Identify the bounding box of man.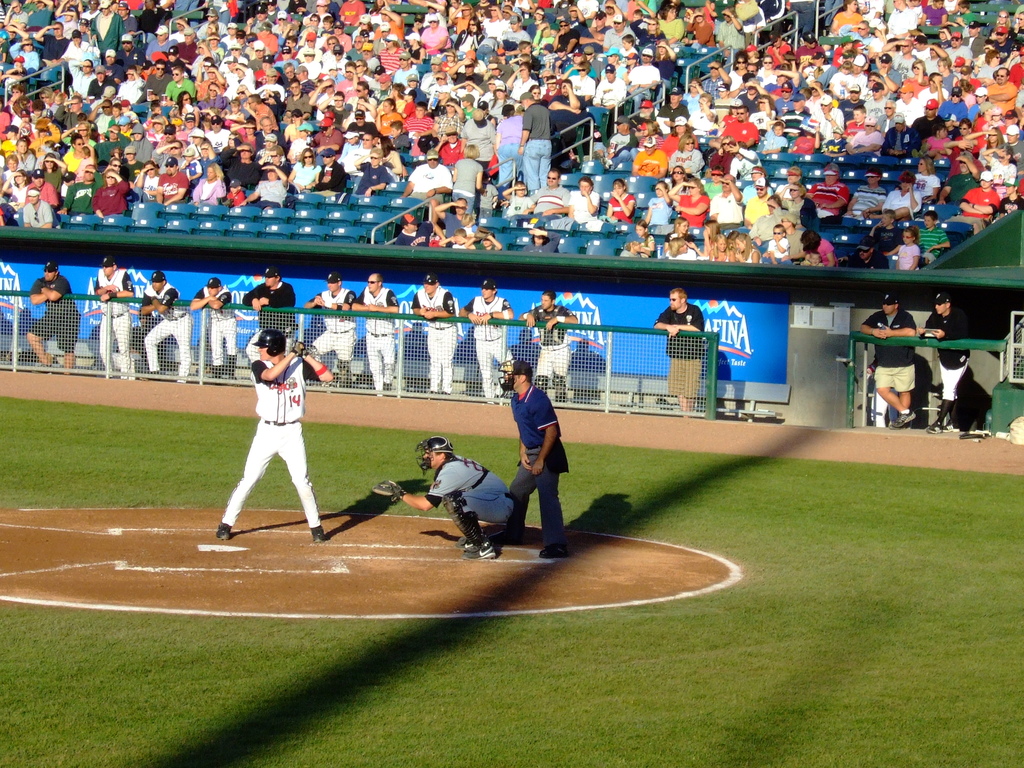
[527,166,568,218].
